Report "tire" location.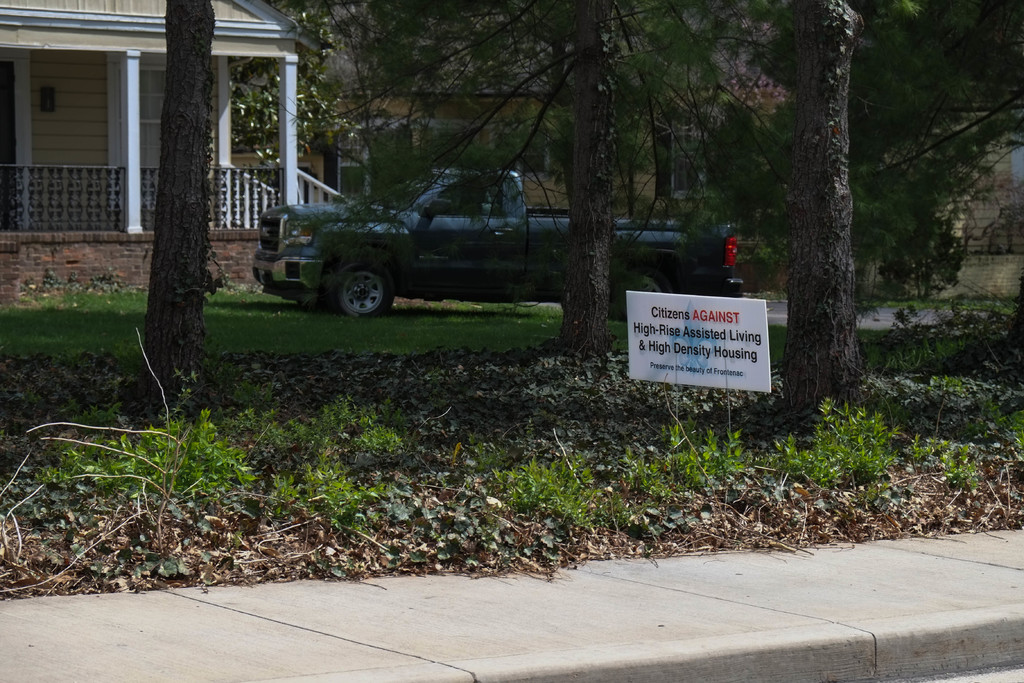
Report: 616/272/674/317.
